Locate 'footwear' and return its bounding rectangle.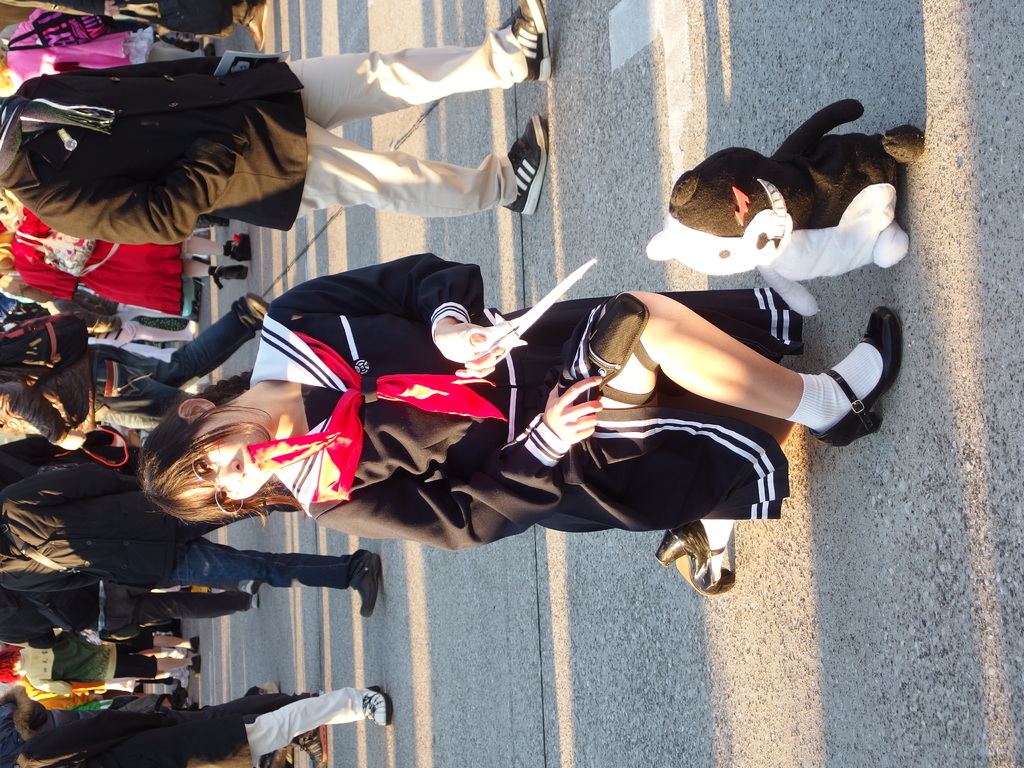
box(186, 634, 201, 652).
